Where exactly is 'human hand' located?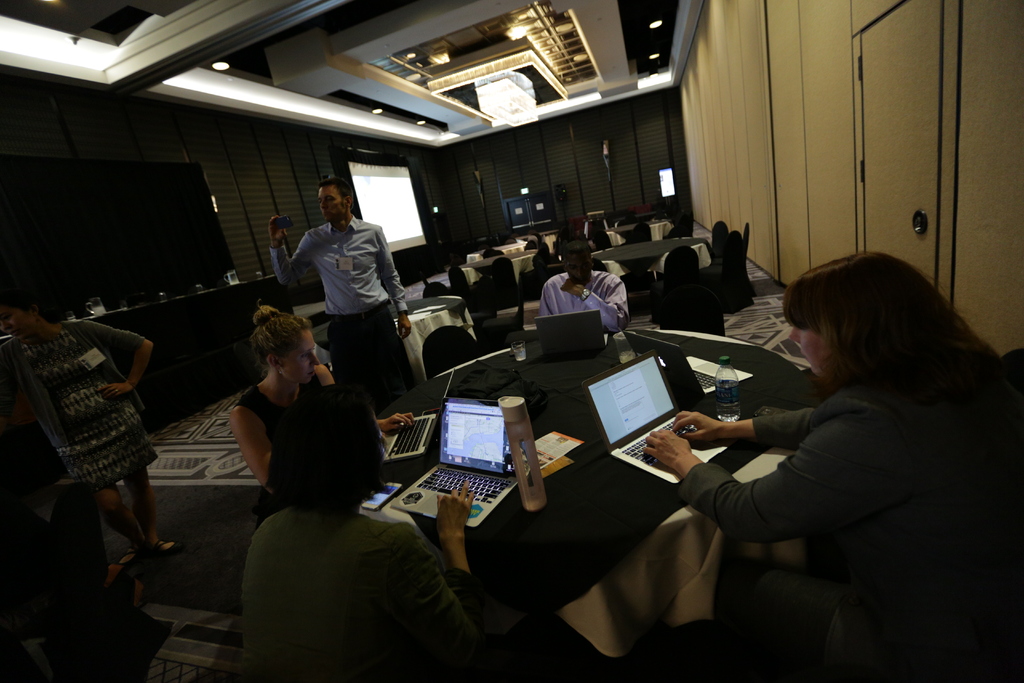
Its bounding box is (559, 278, 586, 299).
